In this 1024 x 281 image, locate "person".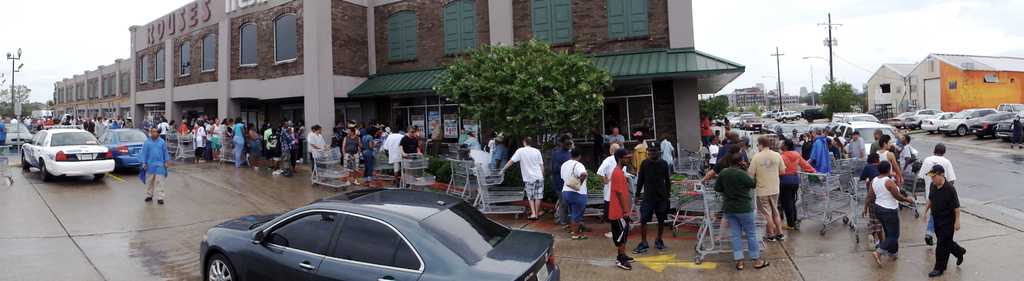
Bounding box: bbox=(1011, 117, 1023, 152).
